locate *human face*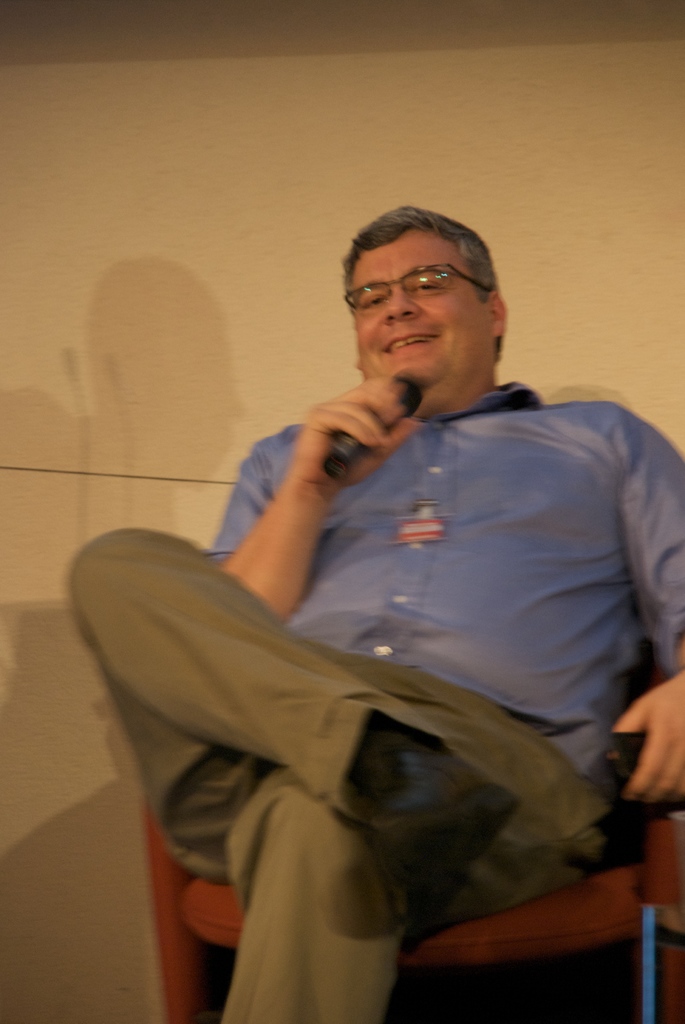
region(351, 228, 491, 381)
